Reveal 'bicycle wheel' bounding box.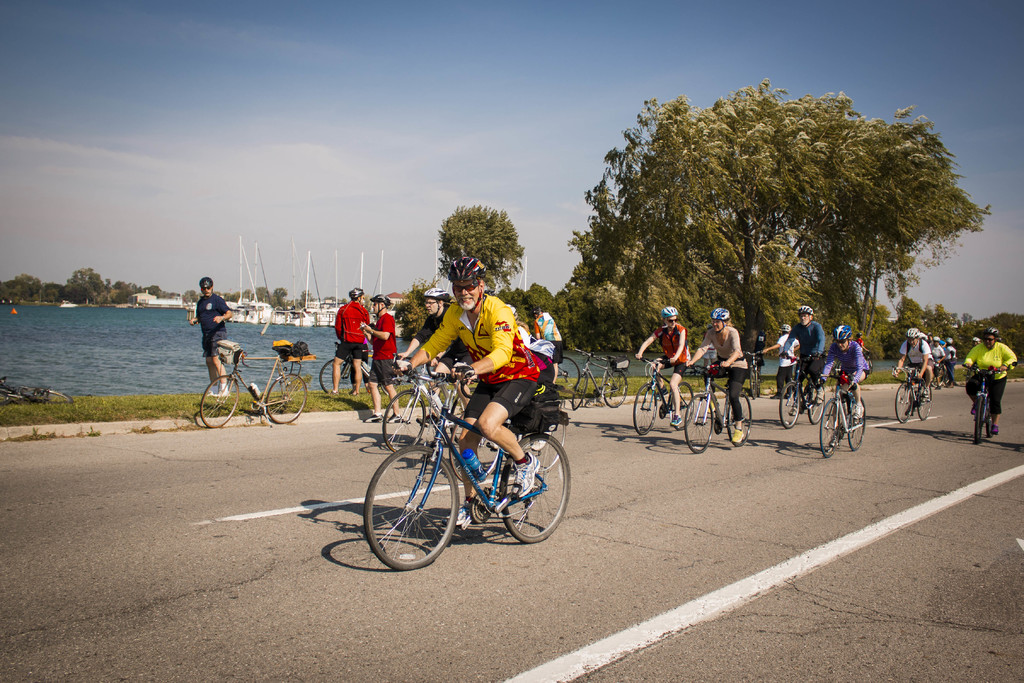
Revealed: box=[450, 395, 466, 440].
